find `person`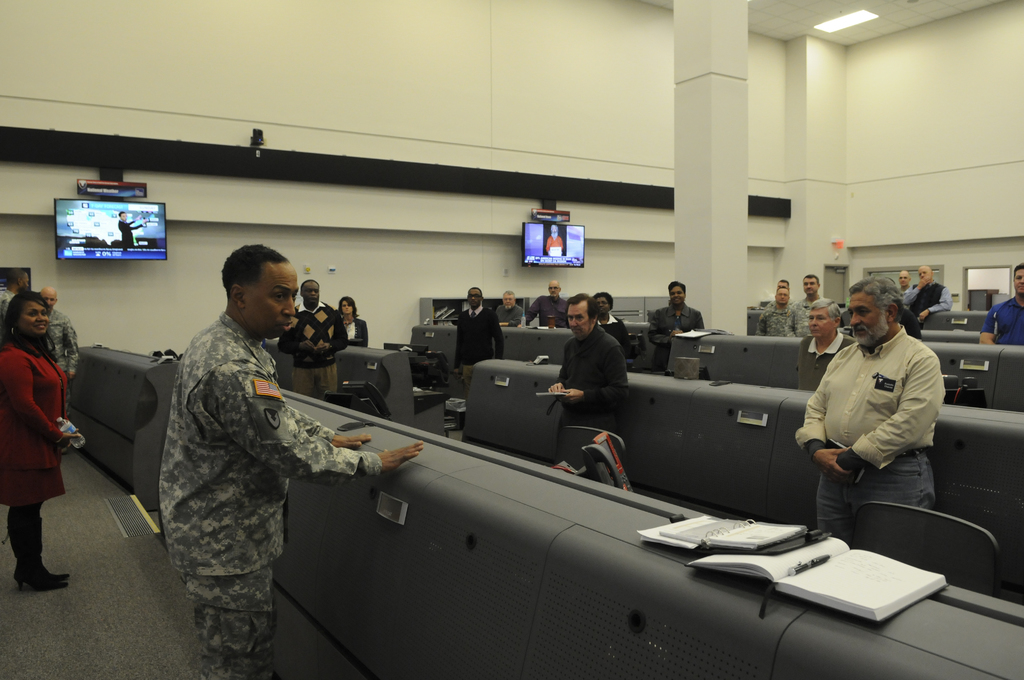
[792,273,945,544]
